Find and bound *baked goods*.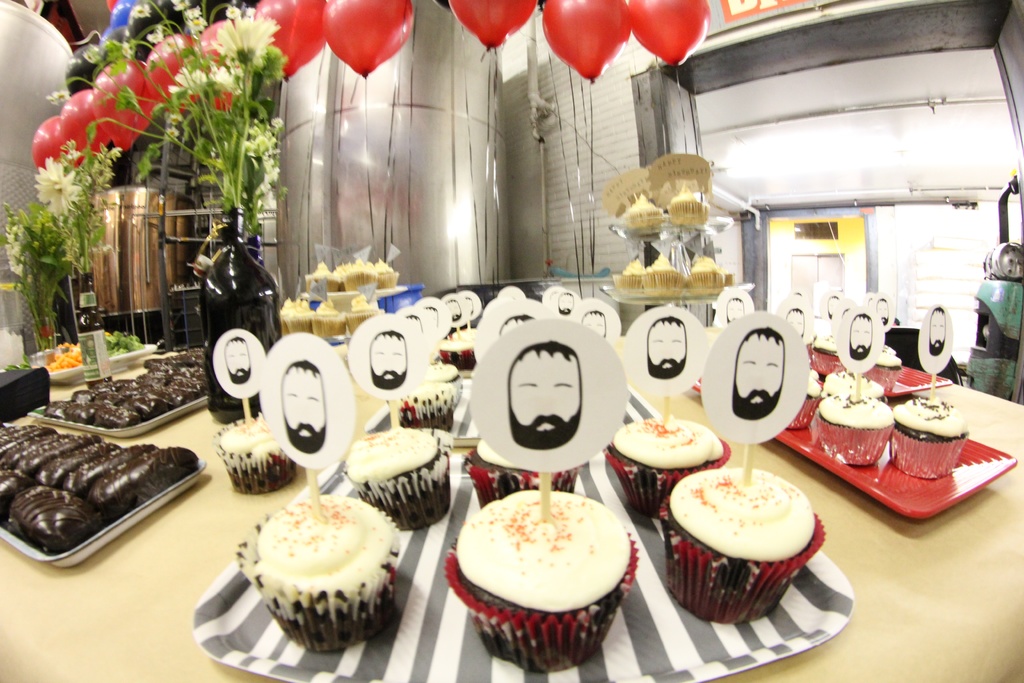
Bound: pyautogui.locateOnScreen(661, 467, 826, 625).
